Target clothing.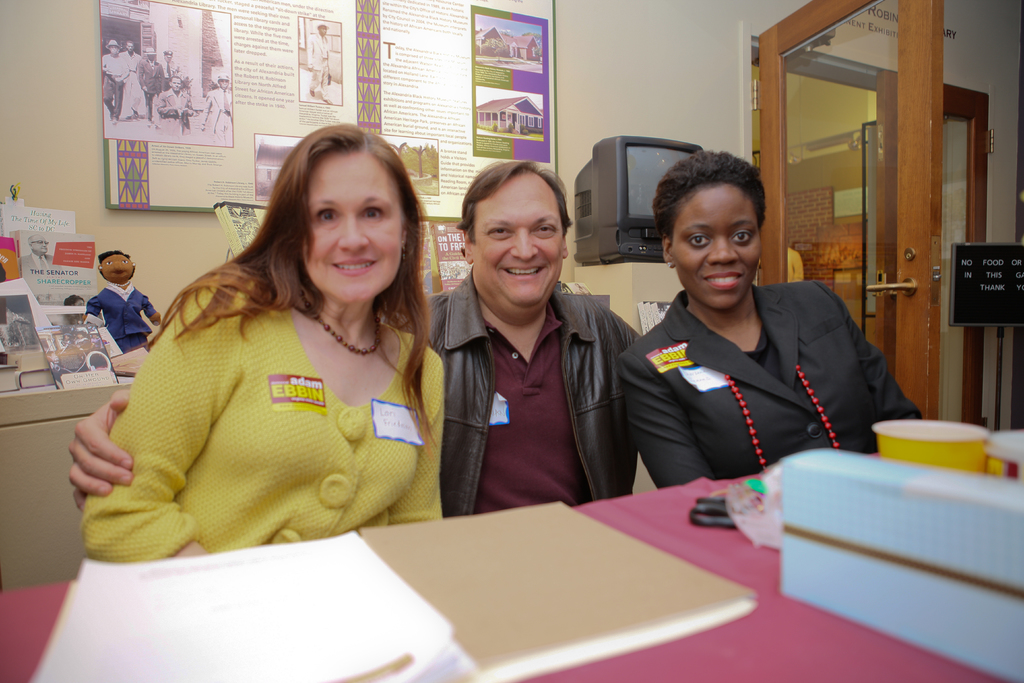
Target region: 203/88/237/140.
